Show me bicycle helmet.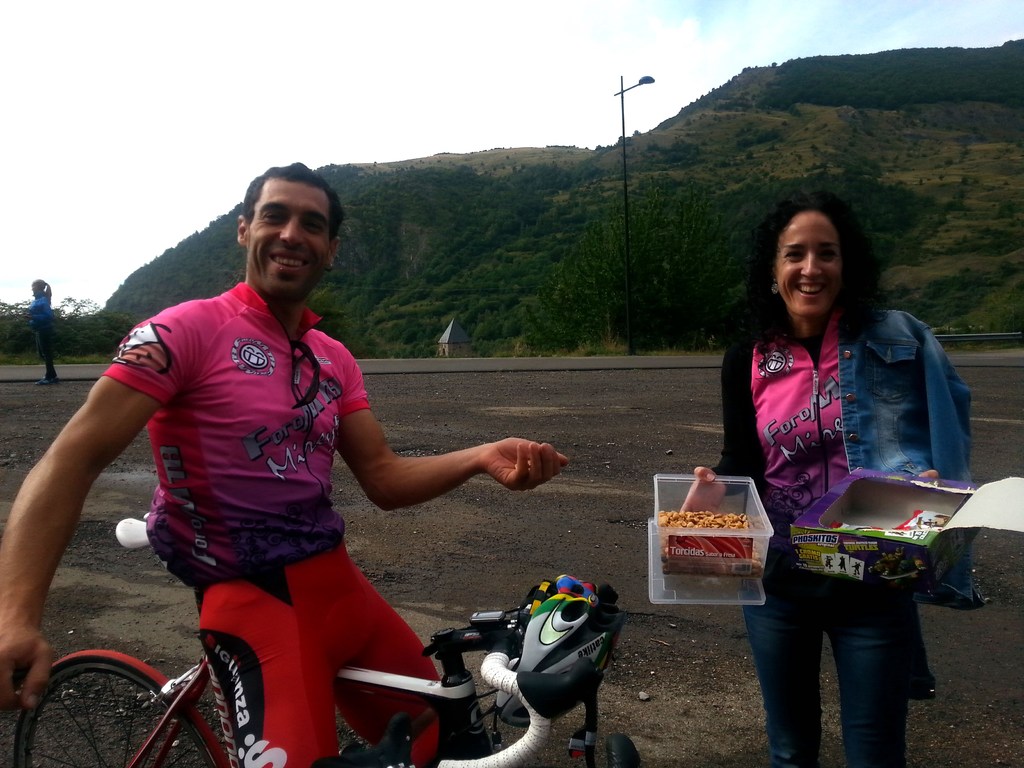
bicycle helmet is here: detection(519, 573, 621, 721).
